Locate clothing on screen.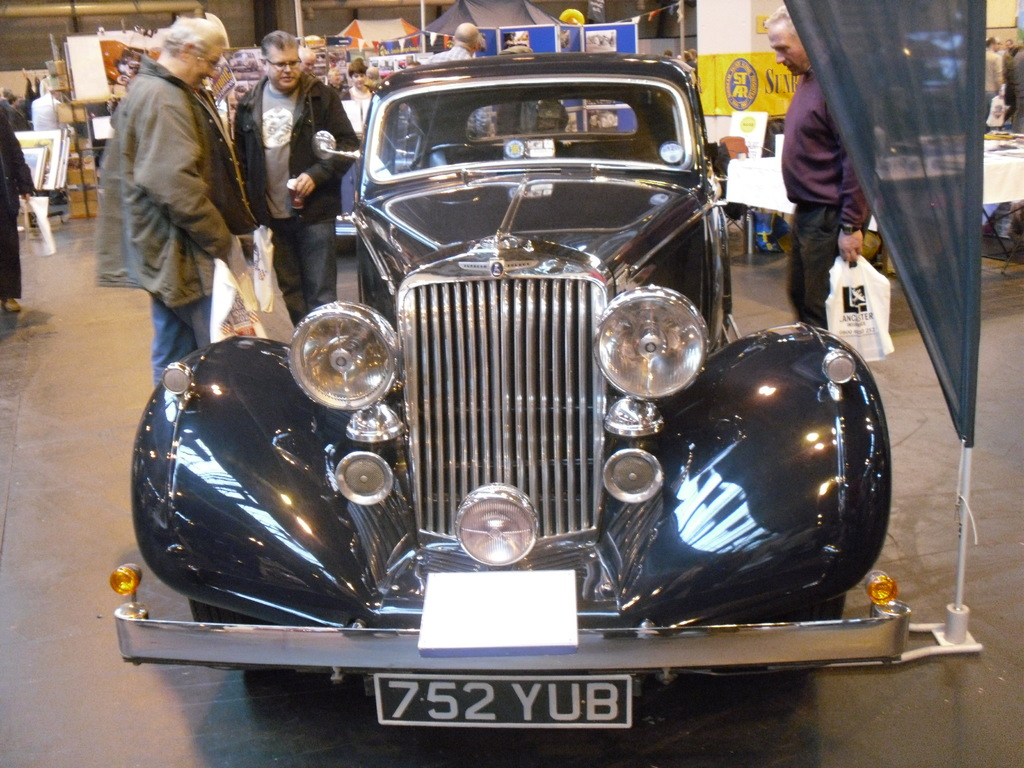
On screen at x1=99, y1=13, x2=251, y2=381.
